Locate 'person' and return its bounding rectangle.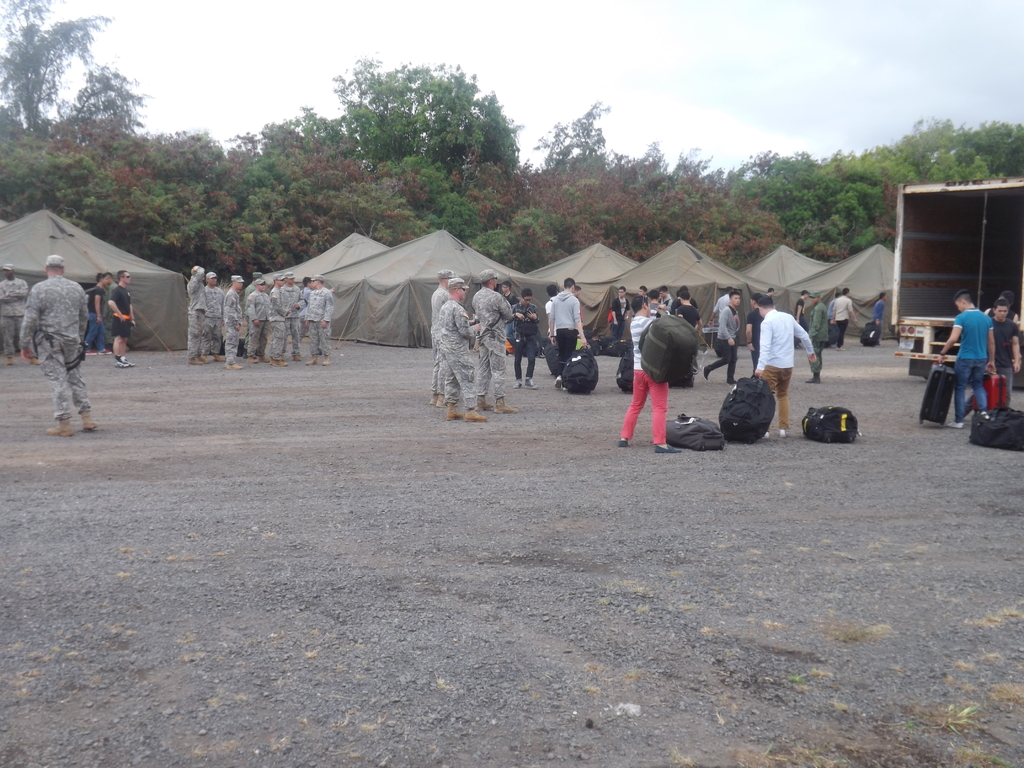
833, 290, 856, 346.
